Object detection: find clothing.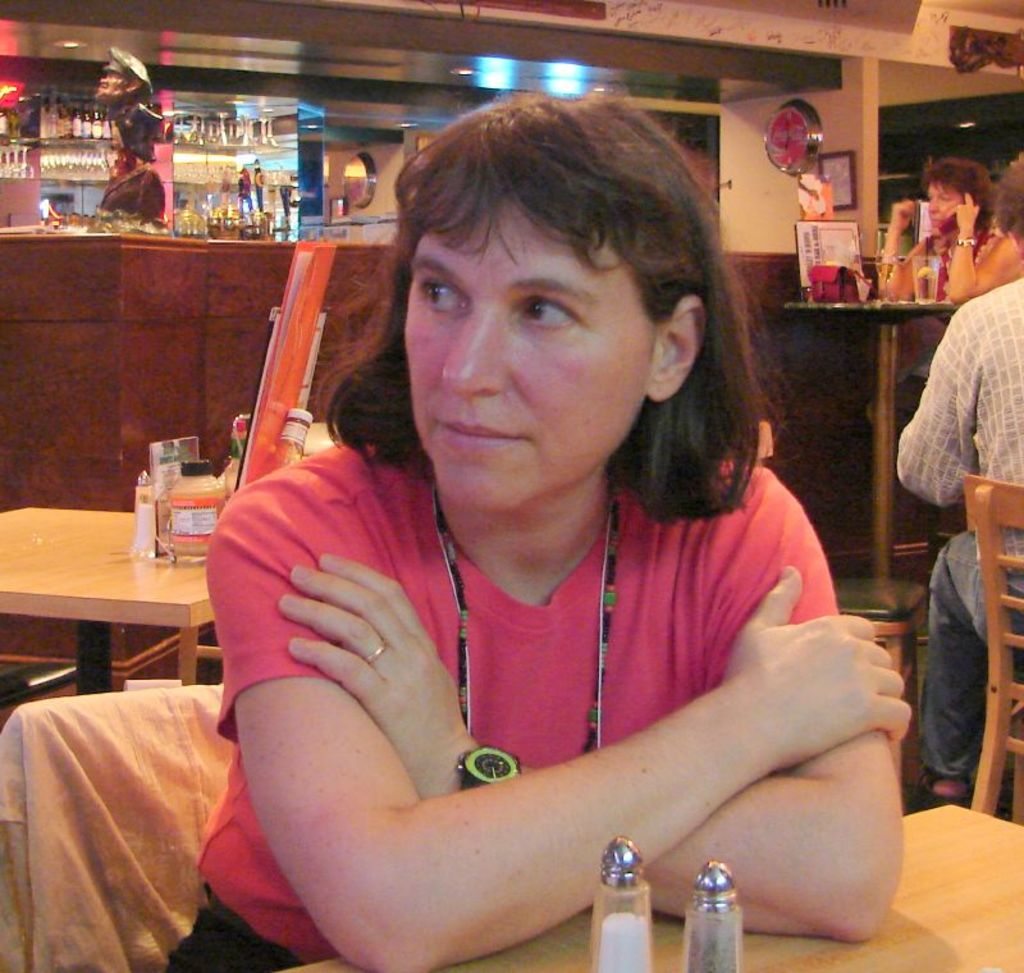
left=177, top=379, right=914, bottom=886.
